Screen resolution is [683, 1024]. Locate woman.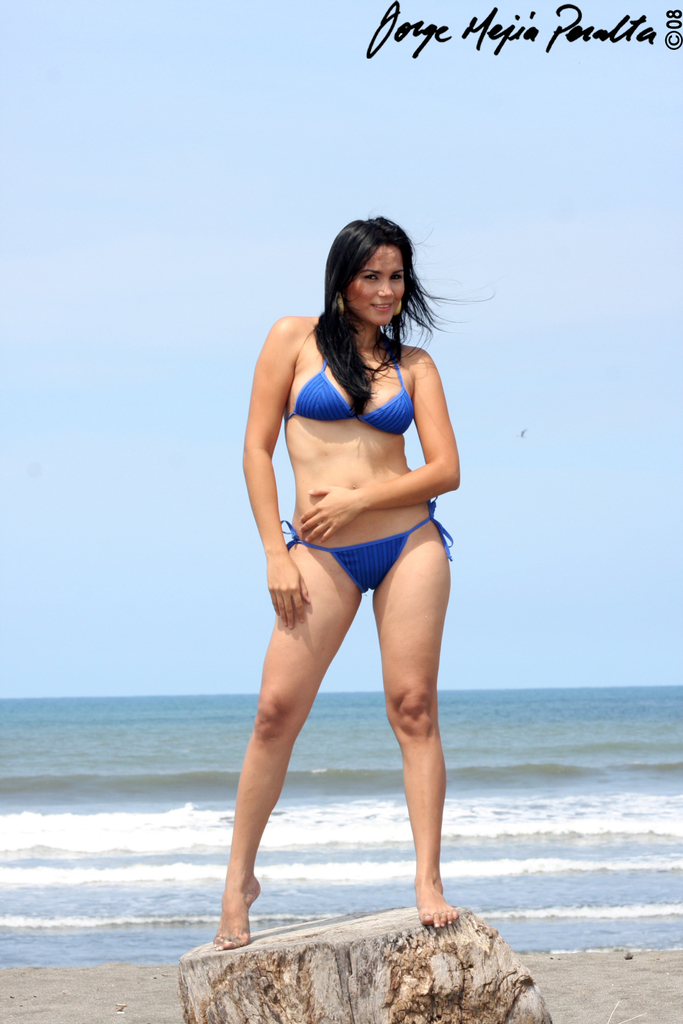
region(221, 199, 481, 961).
